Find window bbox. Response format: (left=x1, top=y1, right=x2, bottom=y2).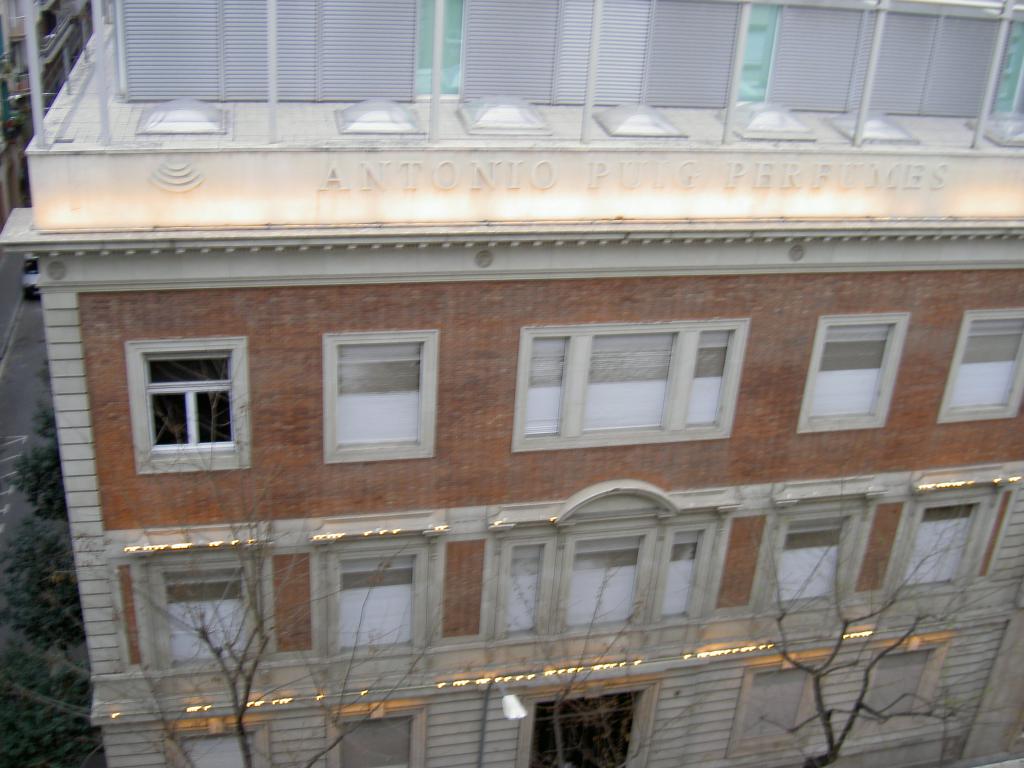
(left=785, top=504, right=863, bottom=606).
